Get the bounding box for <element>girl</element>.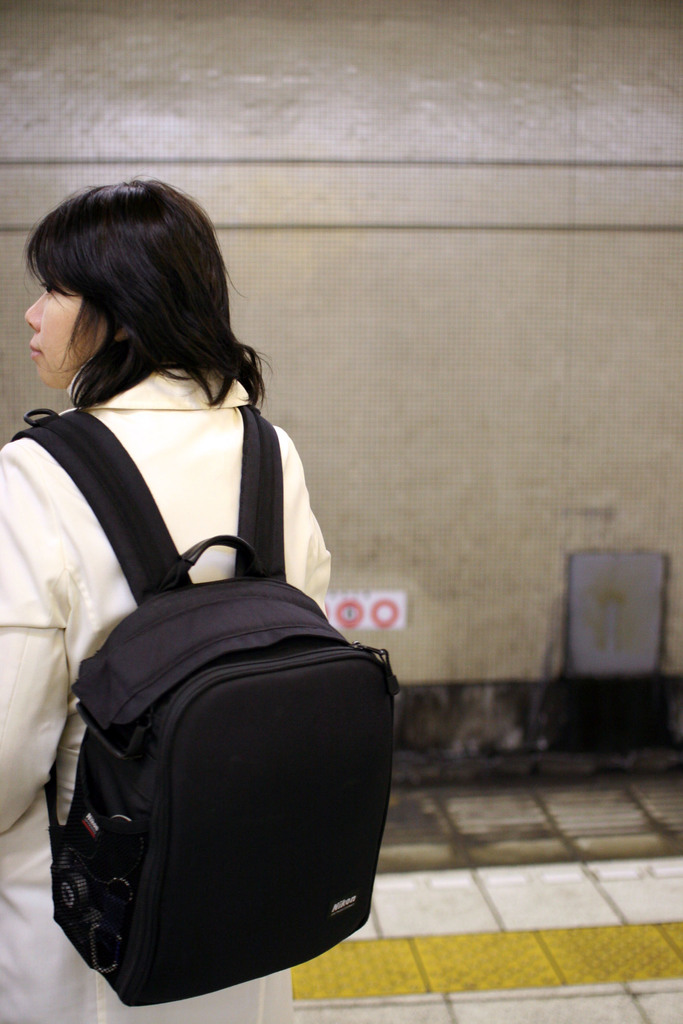
locate(0, 168, 337, 1023).
